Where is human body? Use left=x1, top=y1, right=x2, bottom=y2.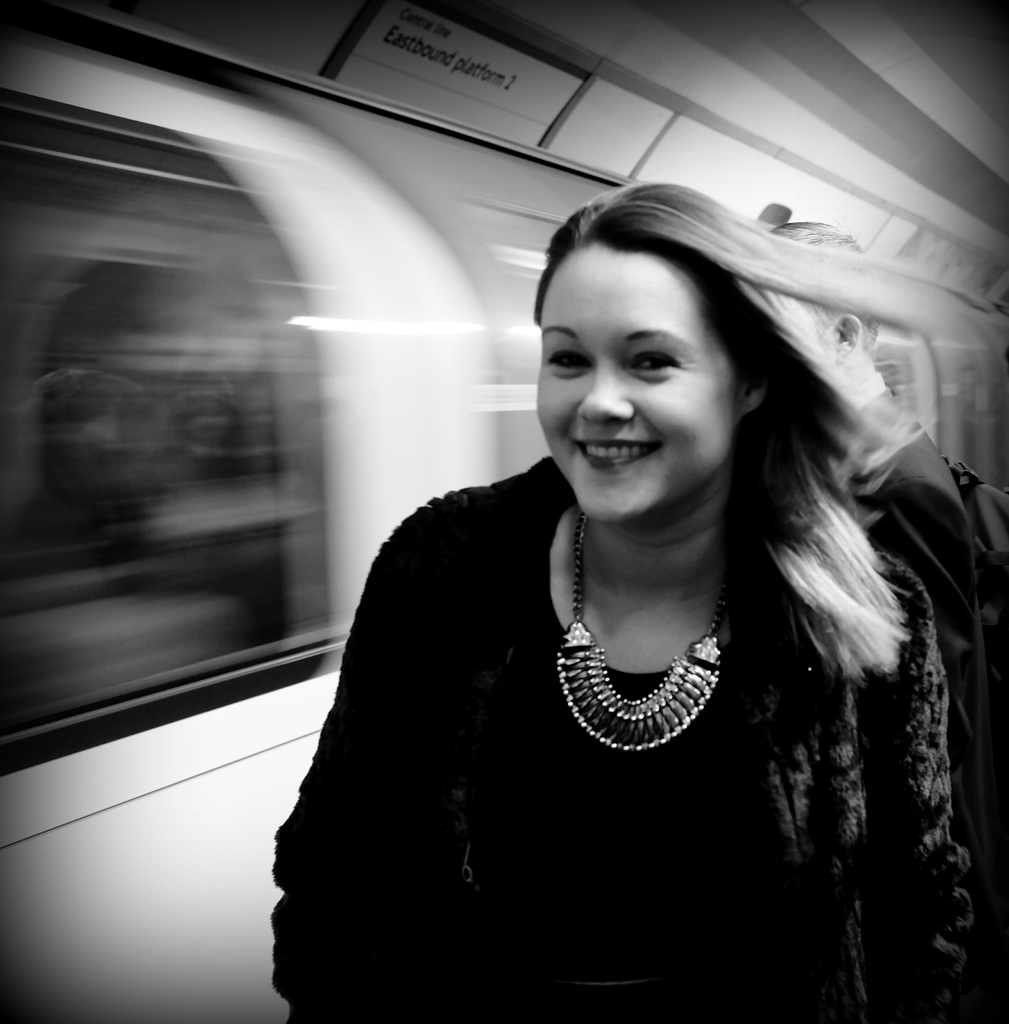
left=255, top=230, right=1002, bottom=1021.
